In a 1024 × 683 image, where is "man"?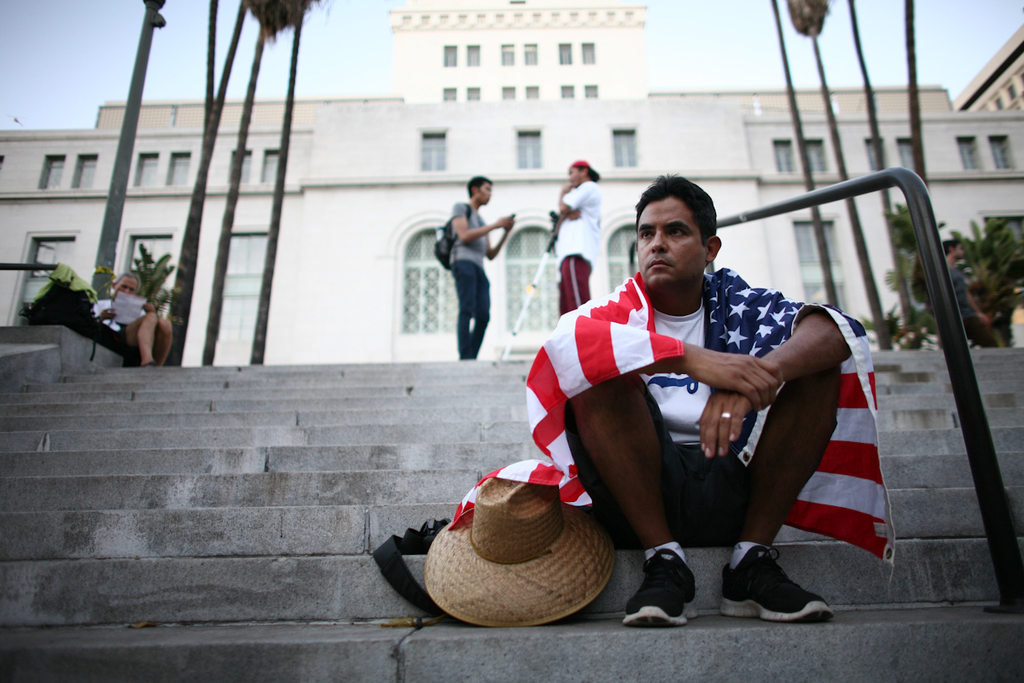
l=91, t=271, r=175, b=365.
